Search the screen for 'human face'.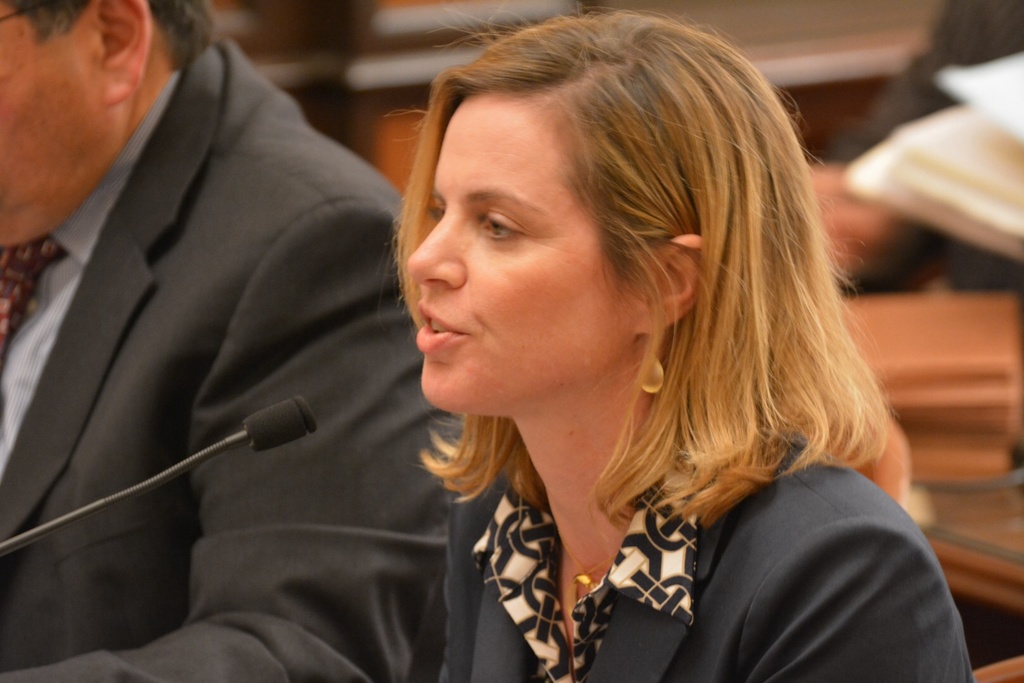
Found at BBox(402, 93, 629, 413).
